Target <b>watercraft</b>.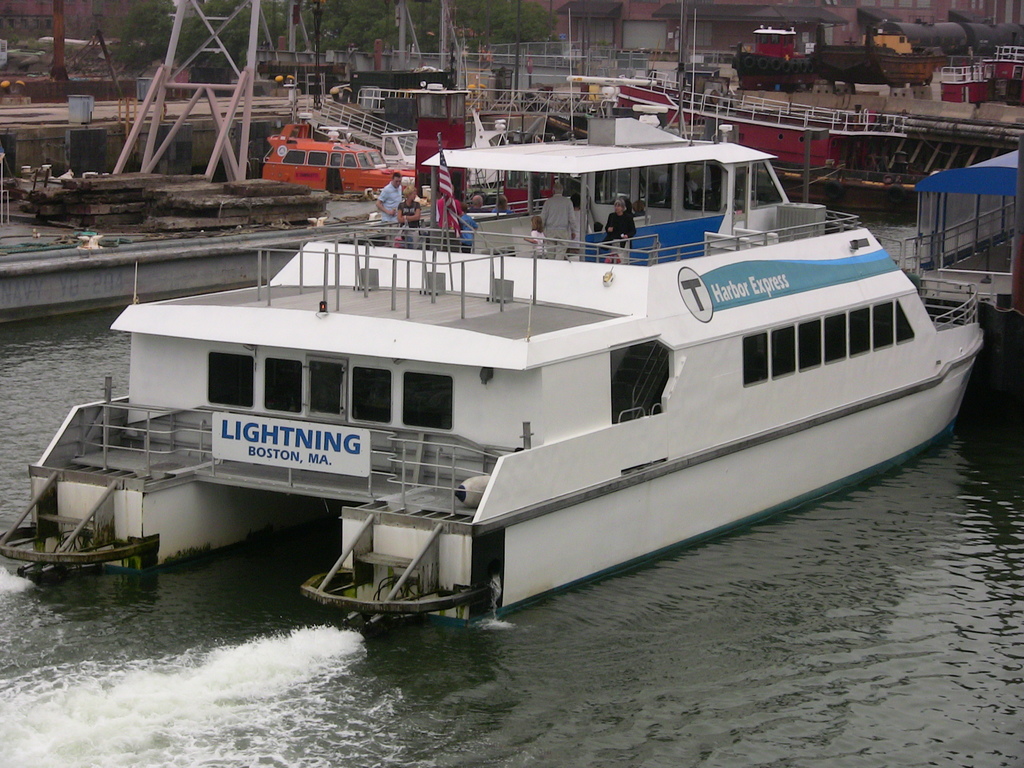
Target region: select_region(250, 110, 425, 192).
